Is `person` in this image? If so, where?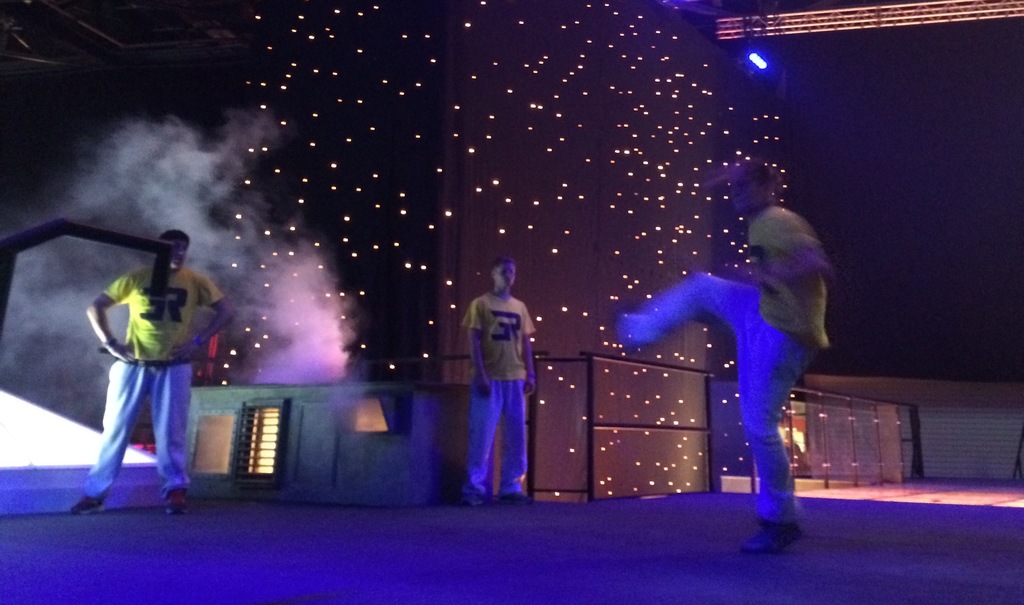
Yes, at bbox=[623, 168, 823, 560].
